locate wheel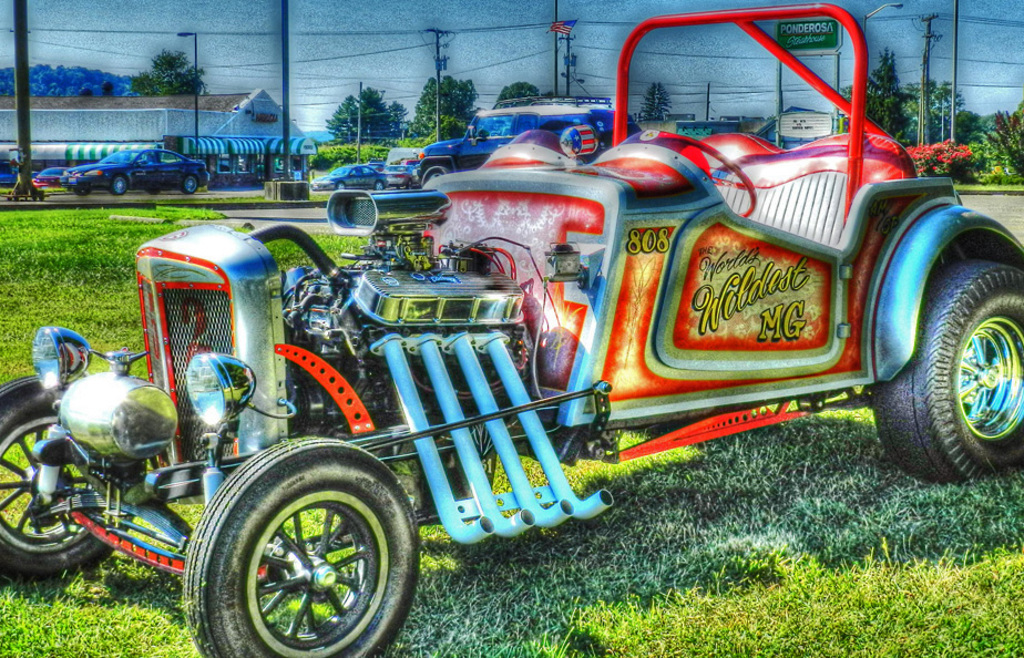
[110, 173, 124, 199]
